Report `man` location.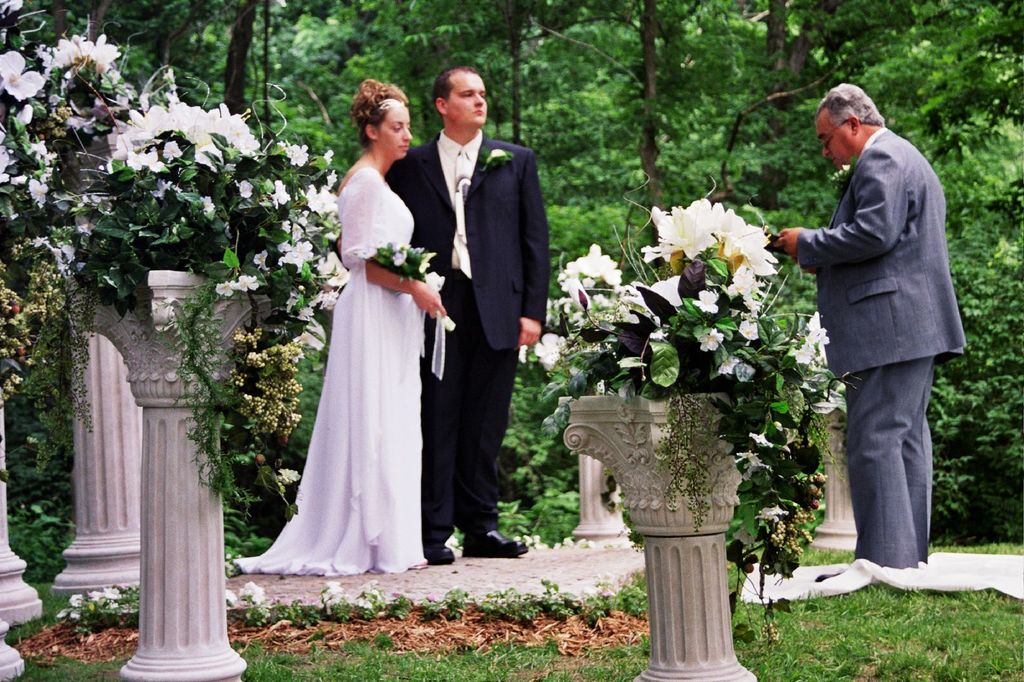
Report: [left=384, top=67, right=547, bottom=541].
